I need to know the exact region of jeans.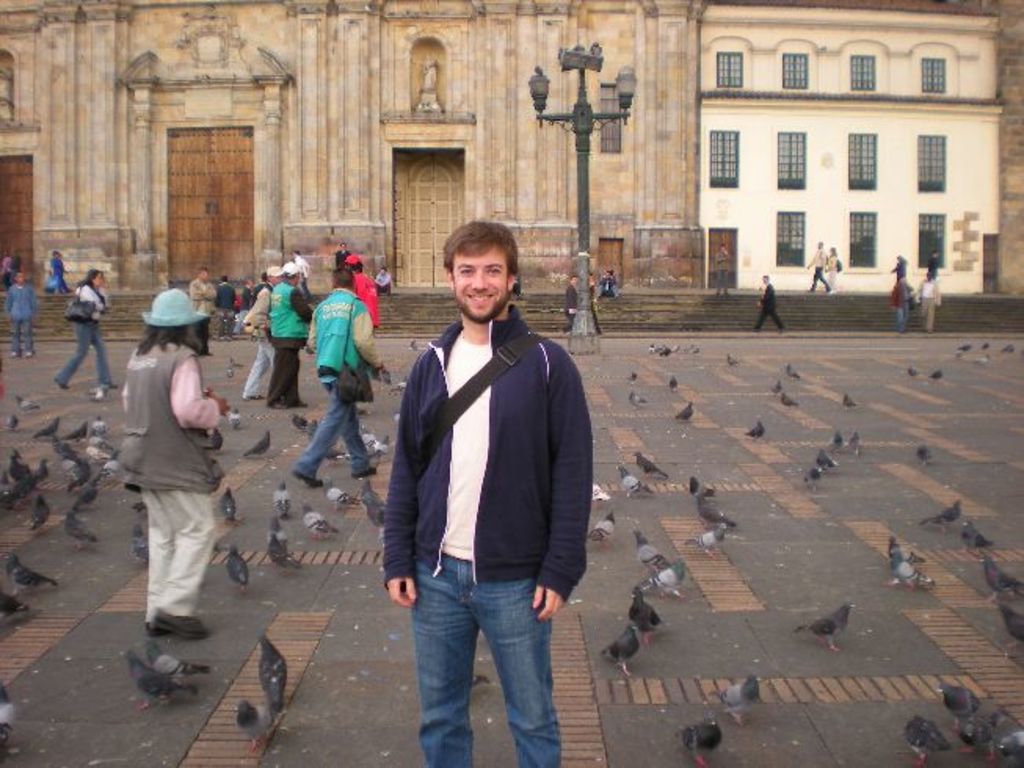
Region: [899, 302, 906, 329].
